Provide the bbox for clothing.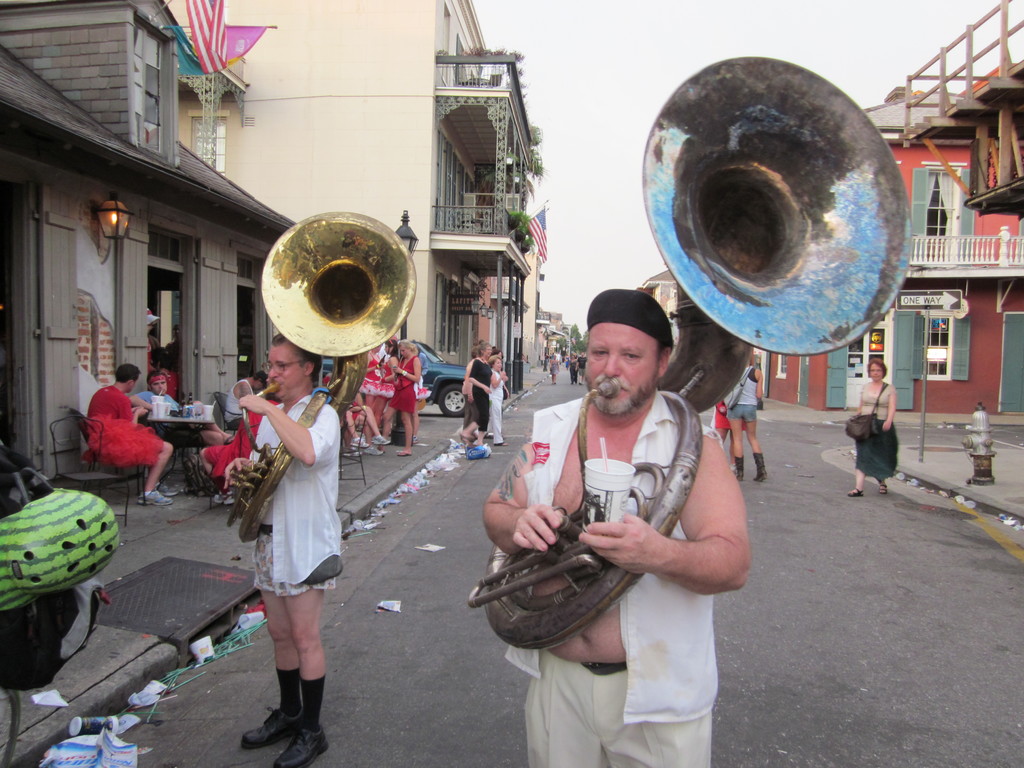
{"left": 862, "top": 381, "right": 899, "bottom": 481}.
